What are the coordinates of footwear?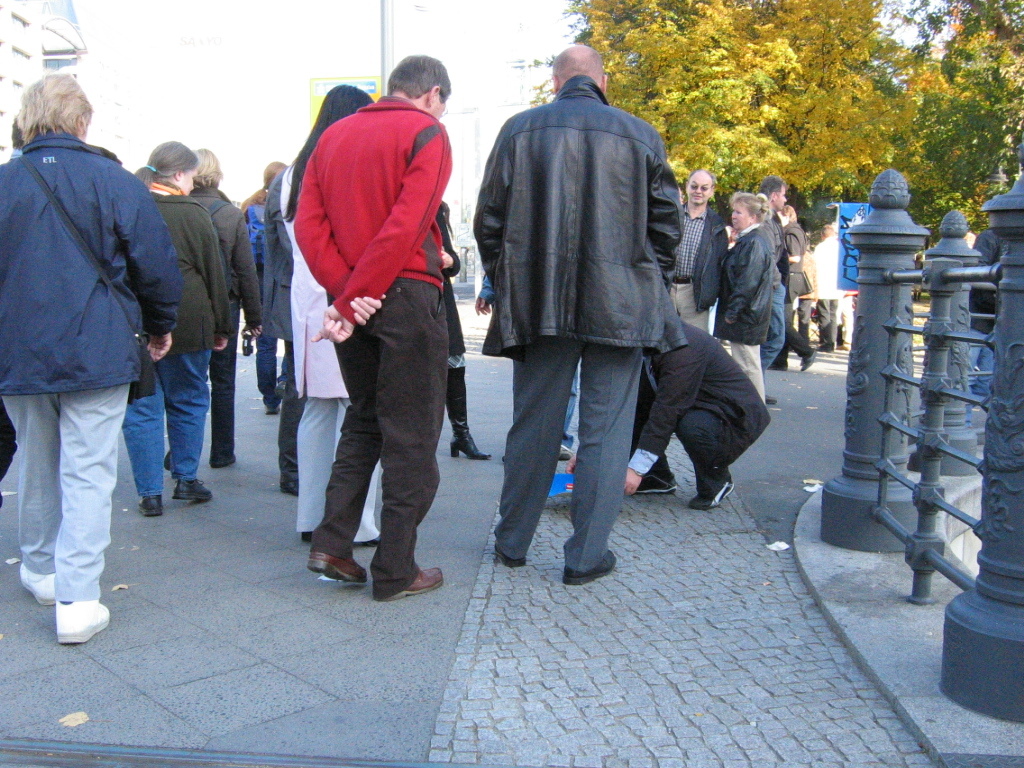
800, 349, 816, 371.
